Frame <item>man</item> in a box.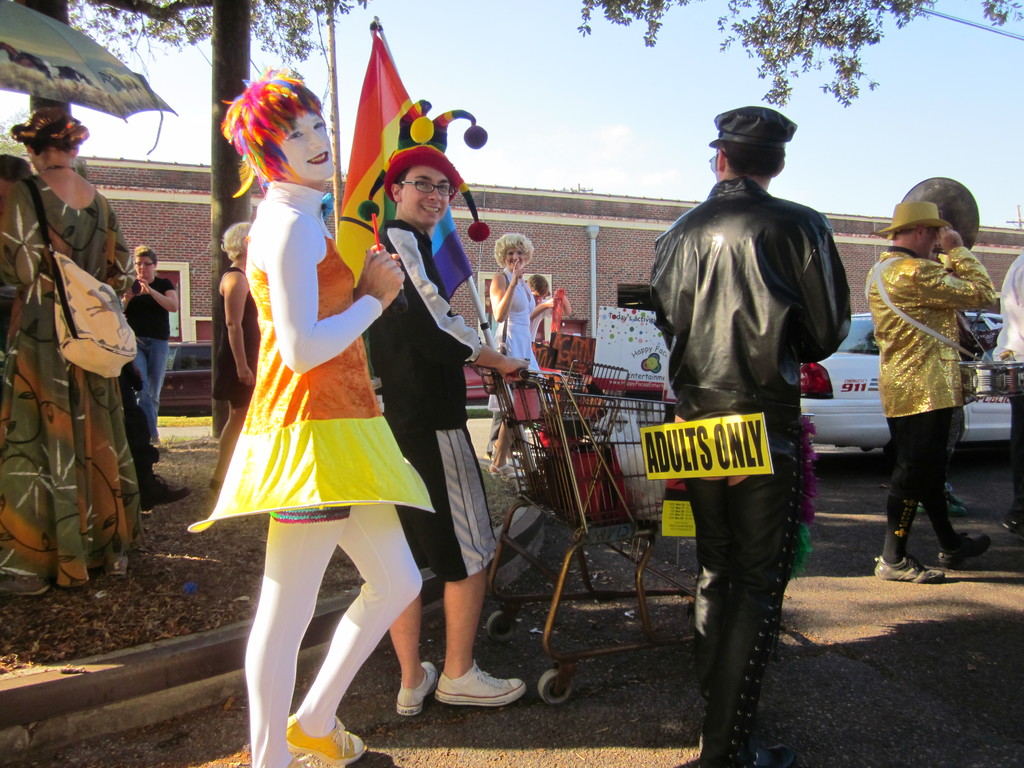
<region>865, 202, 995, 579</region>.
